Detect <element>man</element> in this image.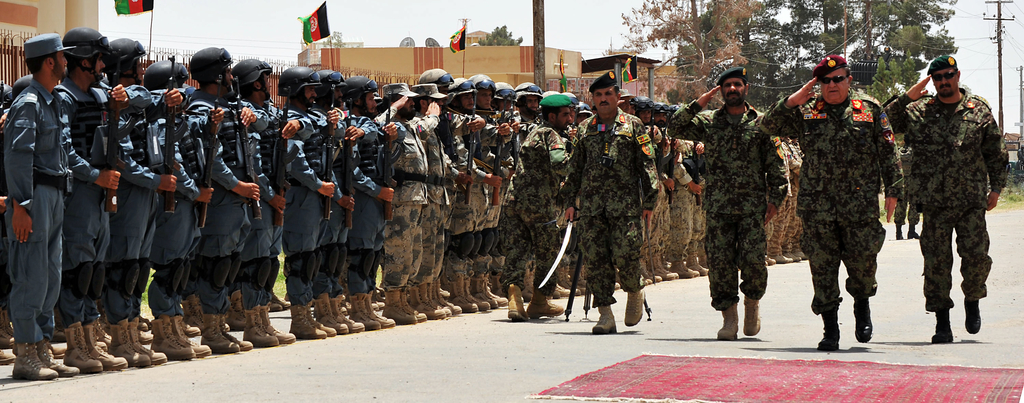
Detection: left=897, top=42, right=1007, bottom=347.
